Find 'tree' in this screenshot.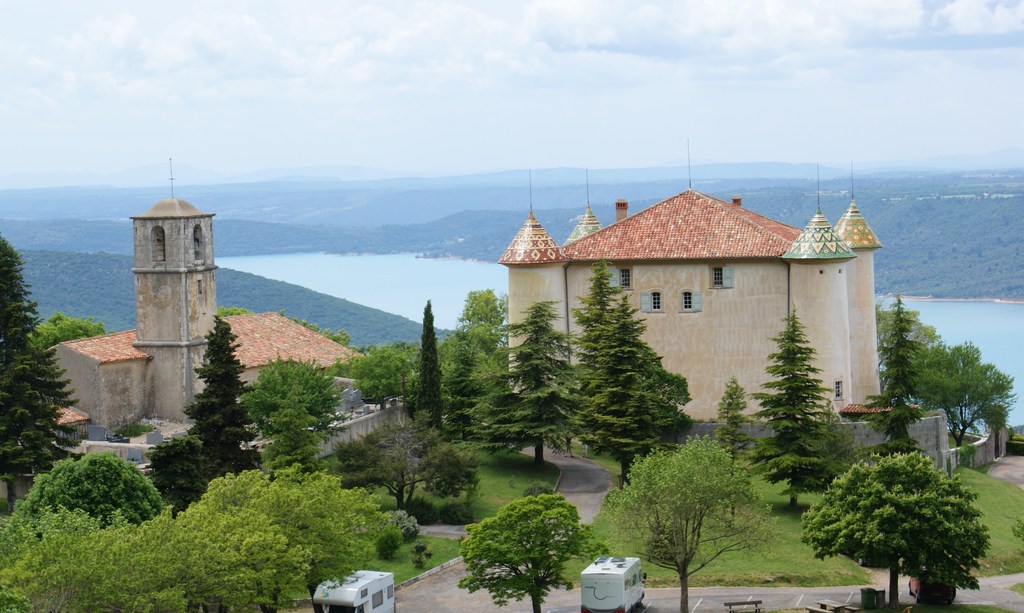
The bounding box for 'tree' is {"left": 232, "top": 392, "right": 326, "bottom": 475}.
